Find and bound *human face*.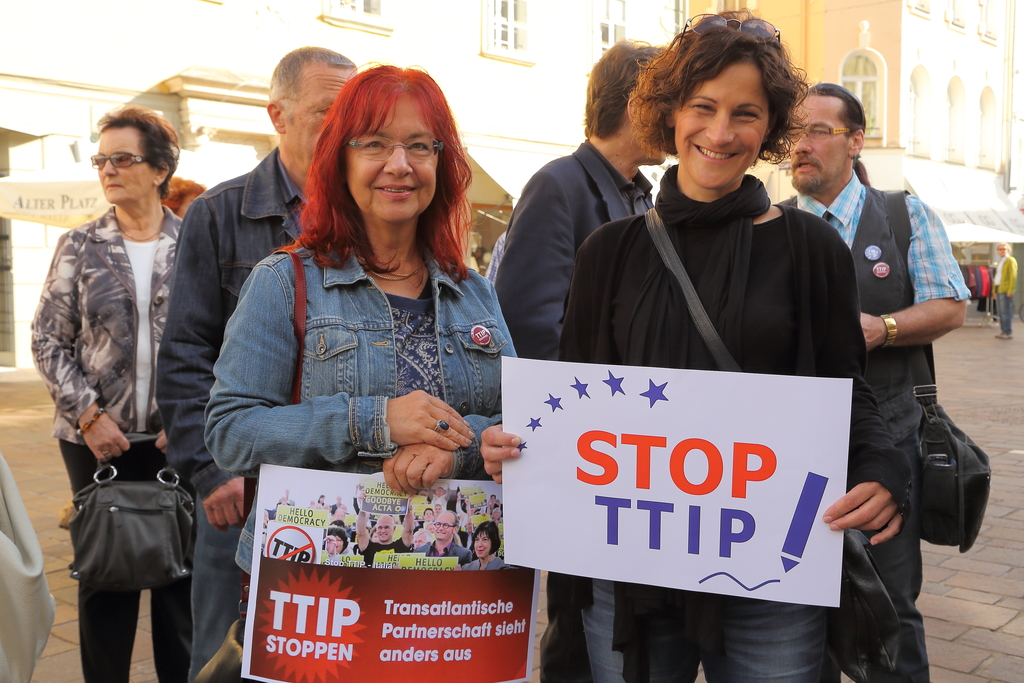
Bound: [x1=335, y1=534, x2=344, y2=551].
